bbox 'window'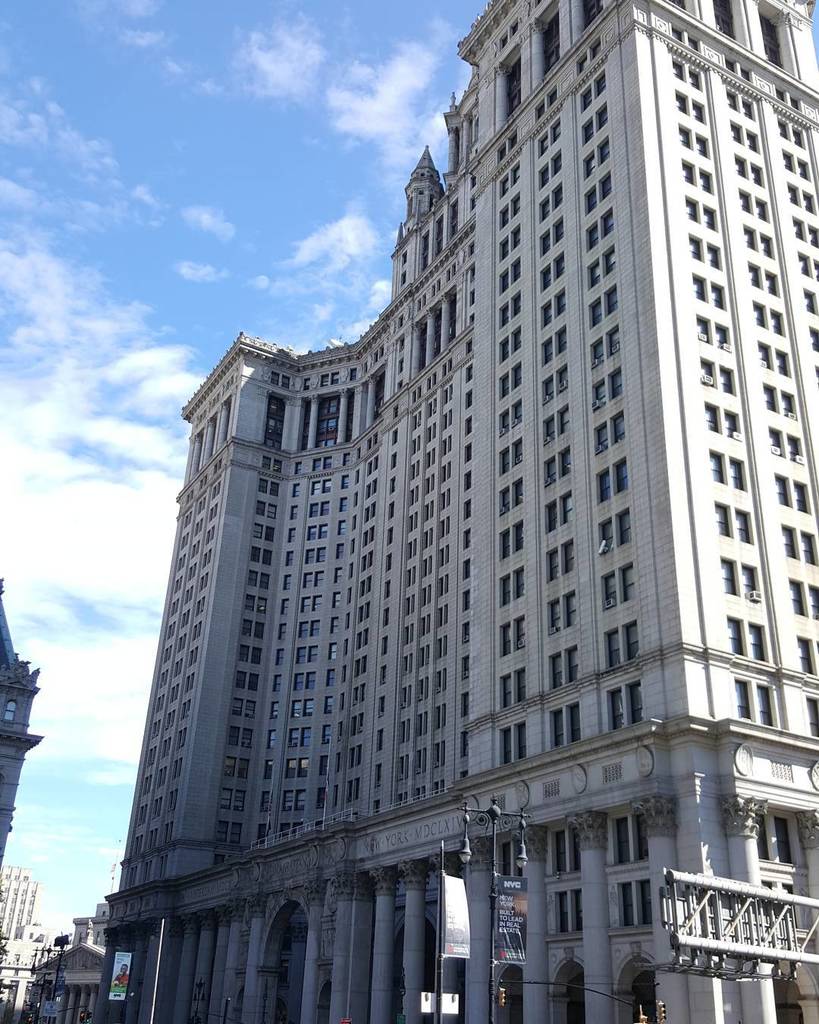
bbox=[539, 220, 567, 248]
